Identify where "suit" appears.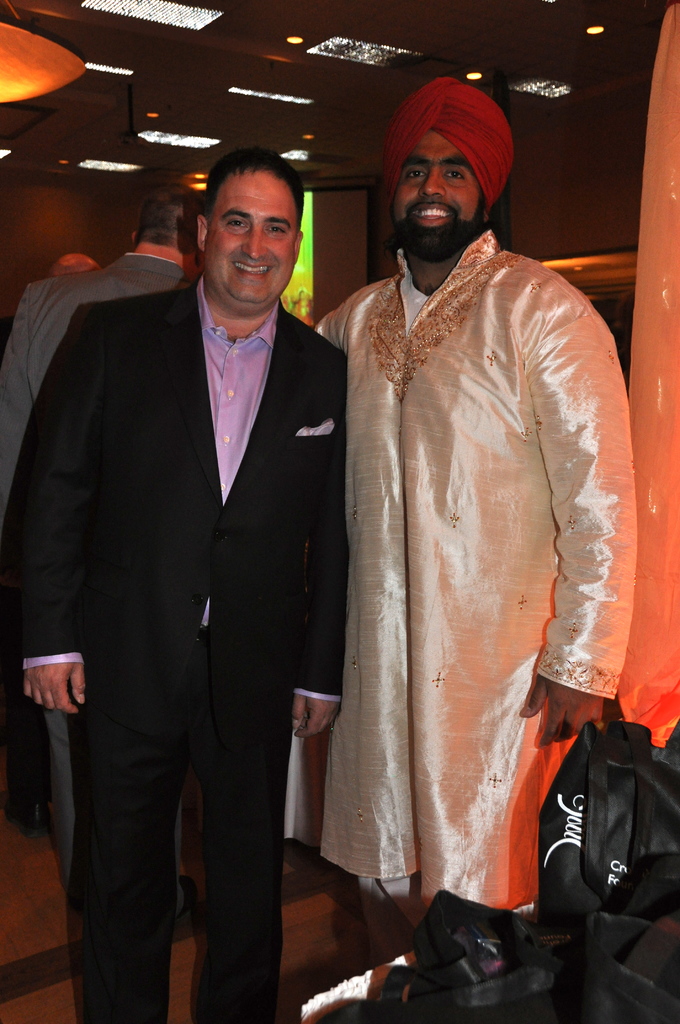
Appears at 0:254:210:924.
